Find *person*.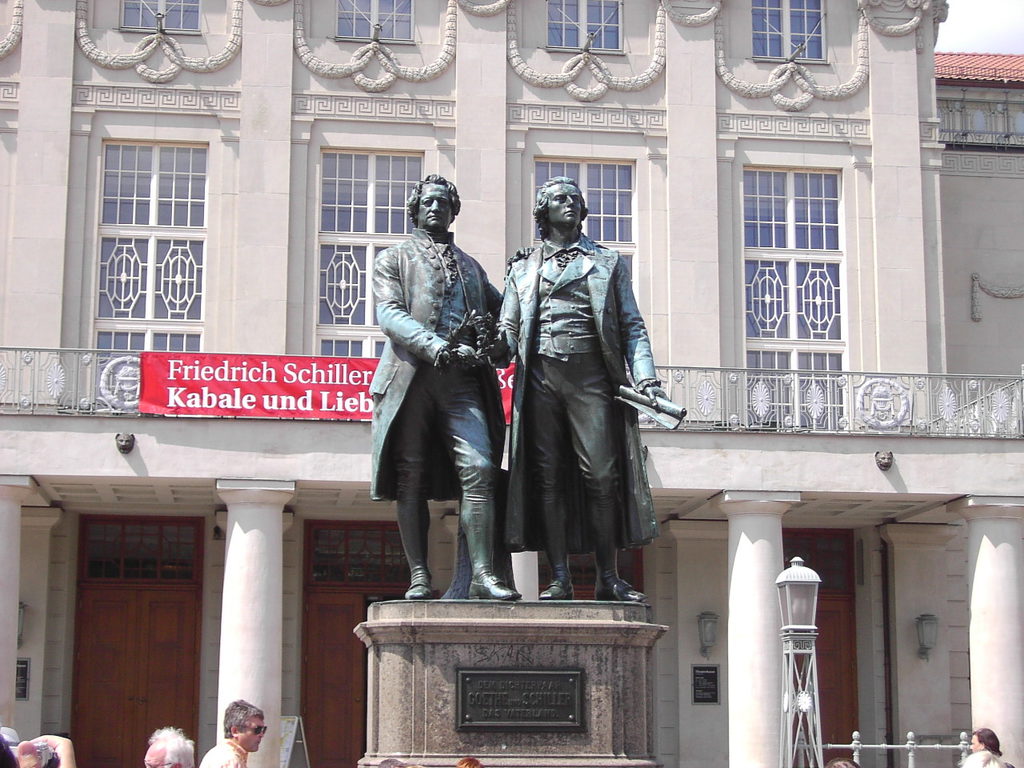
detection(450, 750, 486, 767).
